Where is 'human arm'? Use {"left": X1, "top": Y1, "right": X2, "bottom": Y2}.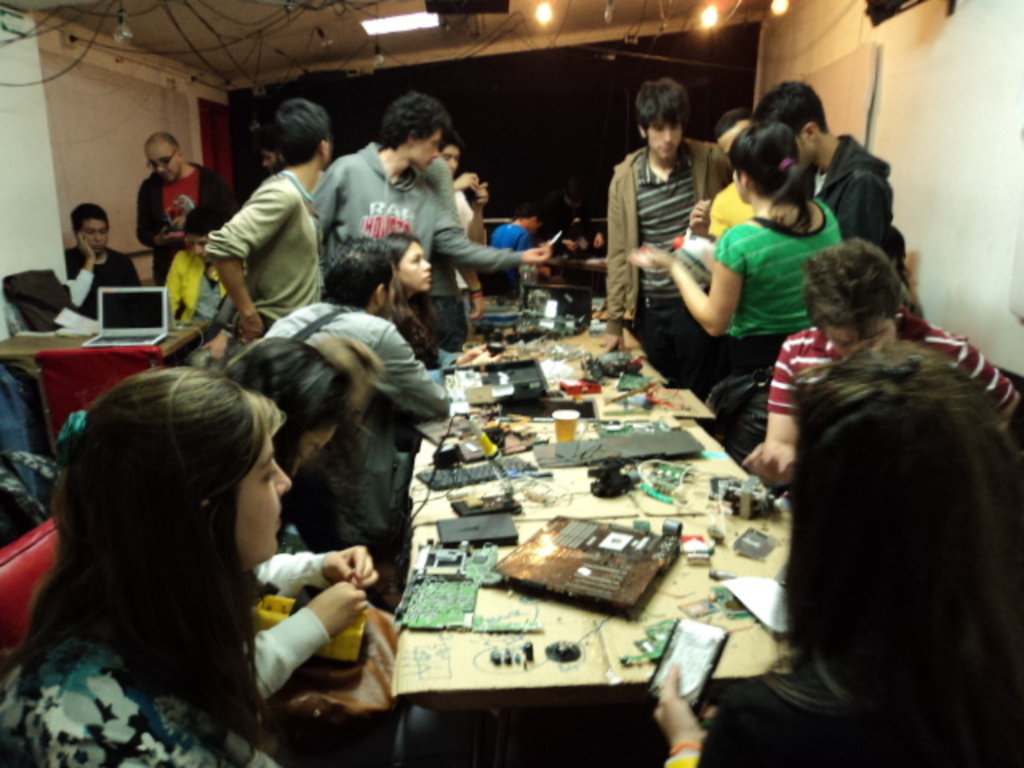
{"left": 253, "top": 550, "right": 378, "bottom": 597}.
